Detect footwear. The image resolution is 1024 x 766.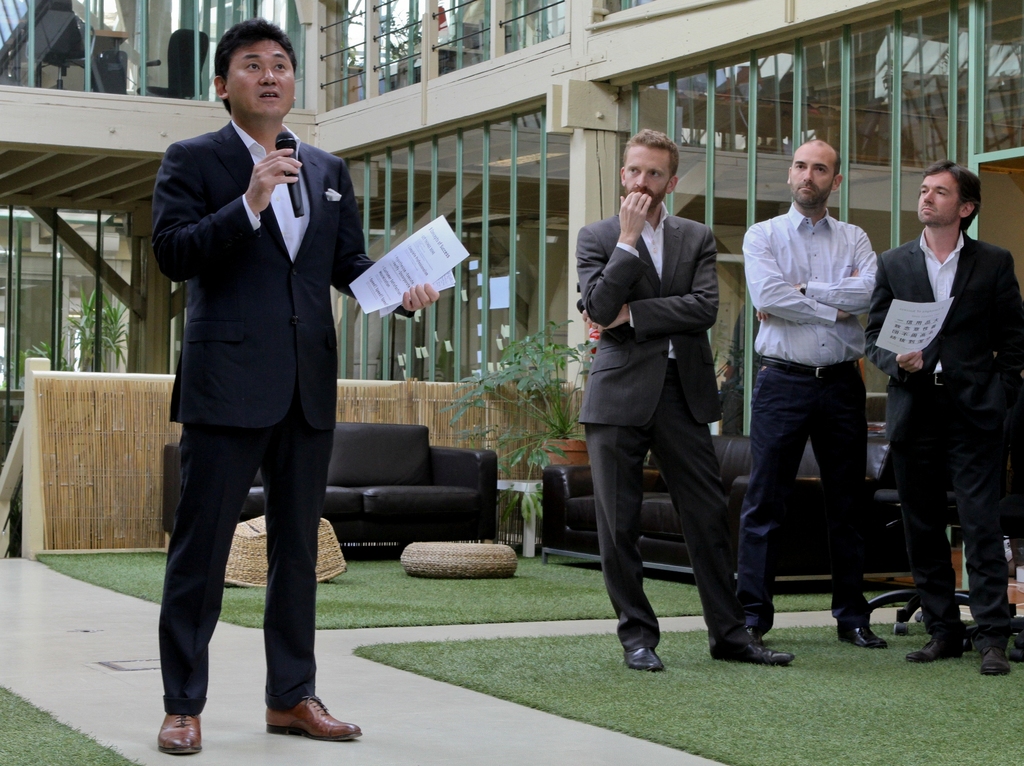
[154,708,209,758].
